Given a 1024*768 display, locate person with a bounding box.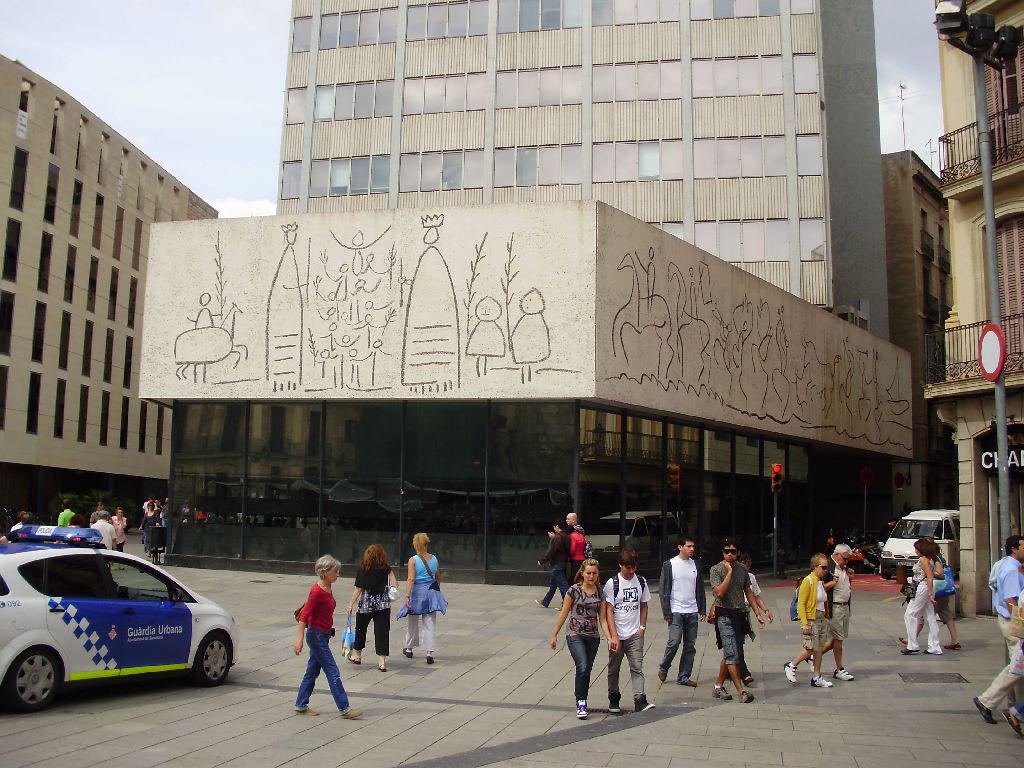
Located: pyautogui.locateOnScreen(569, 527, 590, 583).
